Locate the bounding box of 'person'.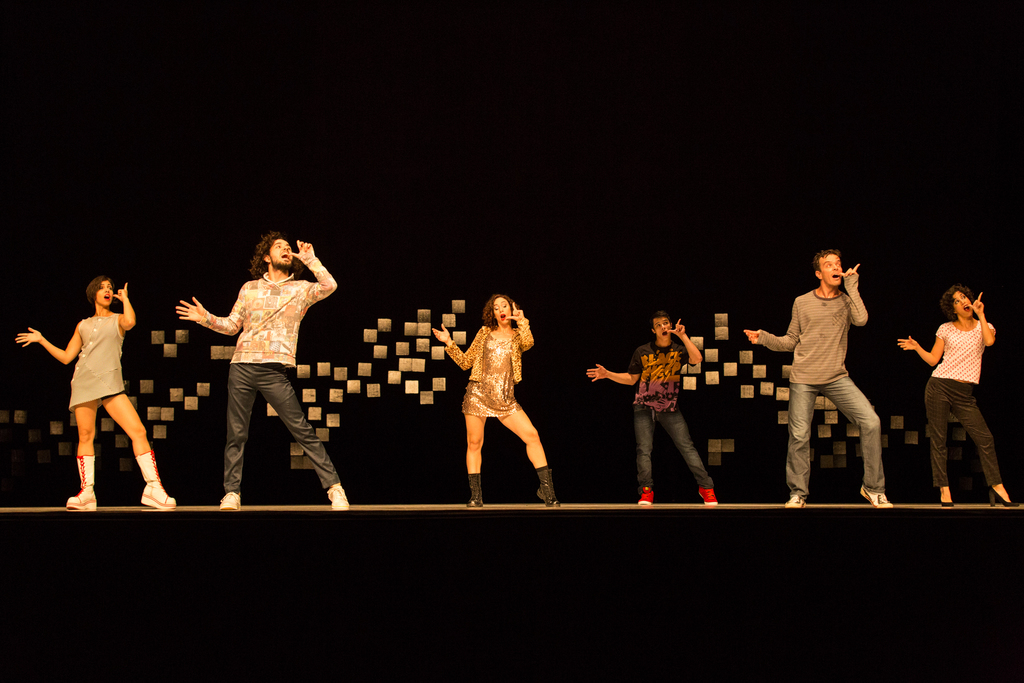
Bounding box: box=[428, 294, 559, 504].
